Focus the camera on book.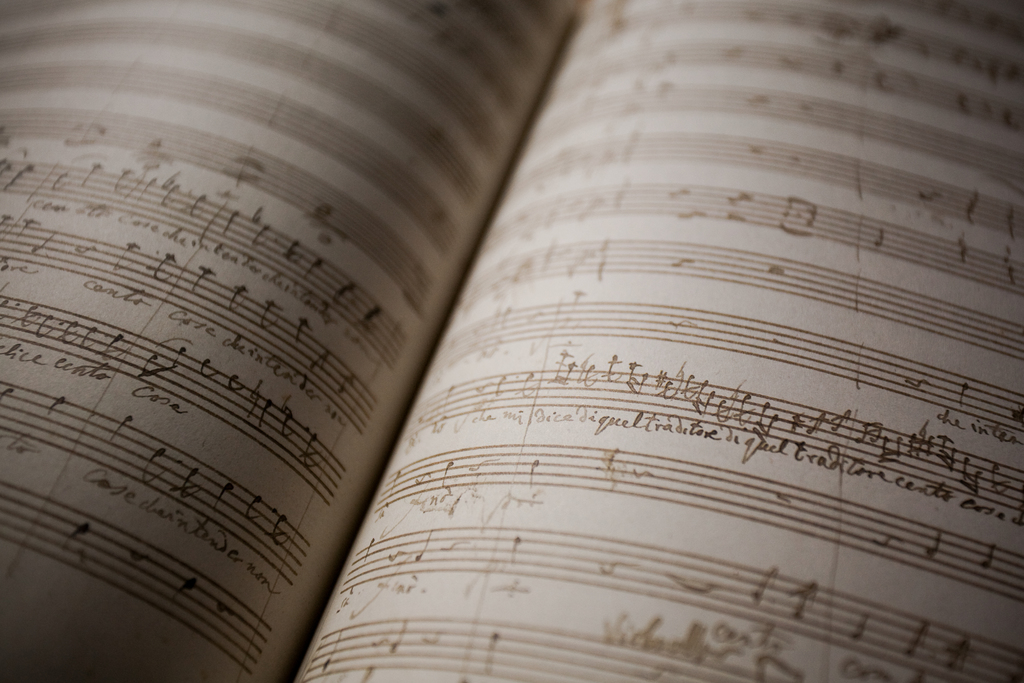
Focus region: x1=0 y1=0 x2=1023 y2=682.
